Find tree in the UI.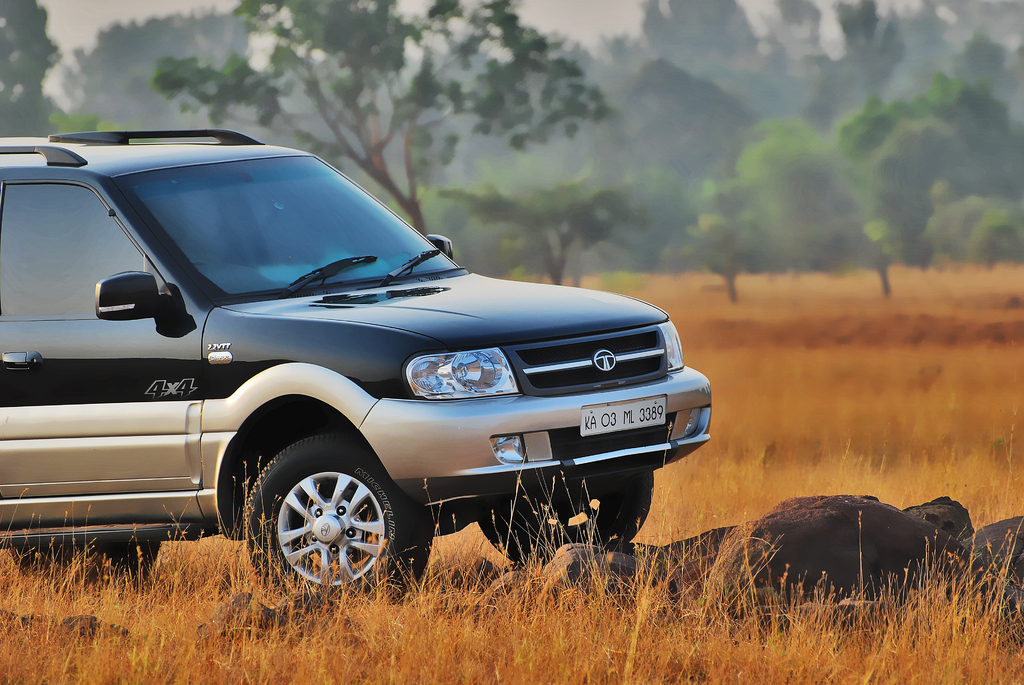
UI element at bbox(0, 1, 69, 136).
